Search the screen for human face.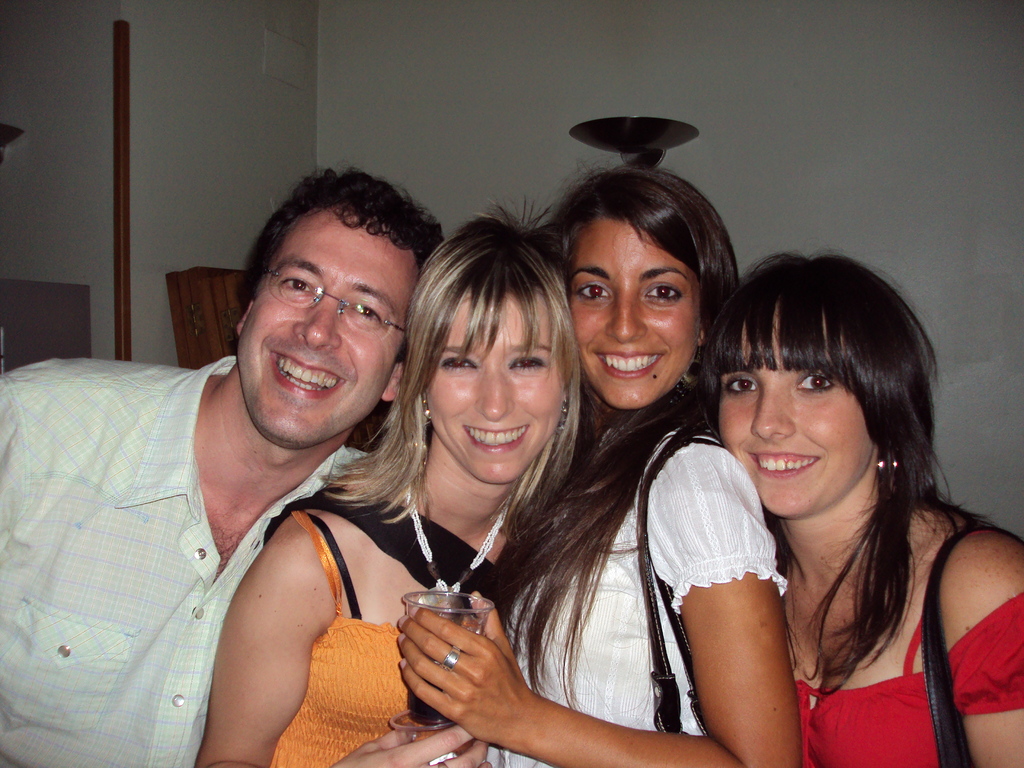
Found at <region>238, 208, 413, 442</region>.
